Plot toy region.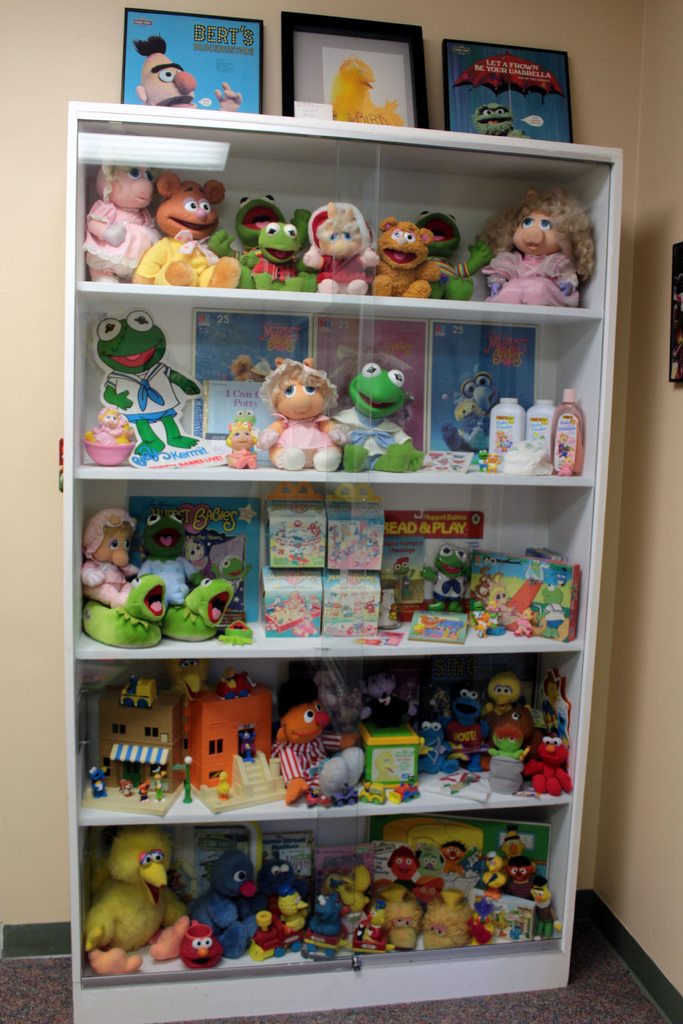
Plotted at detection(181, 830, 255, 958).
